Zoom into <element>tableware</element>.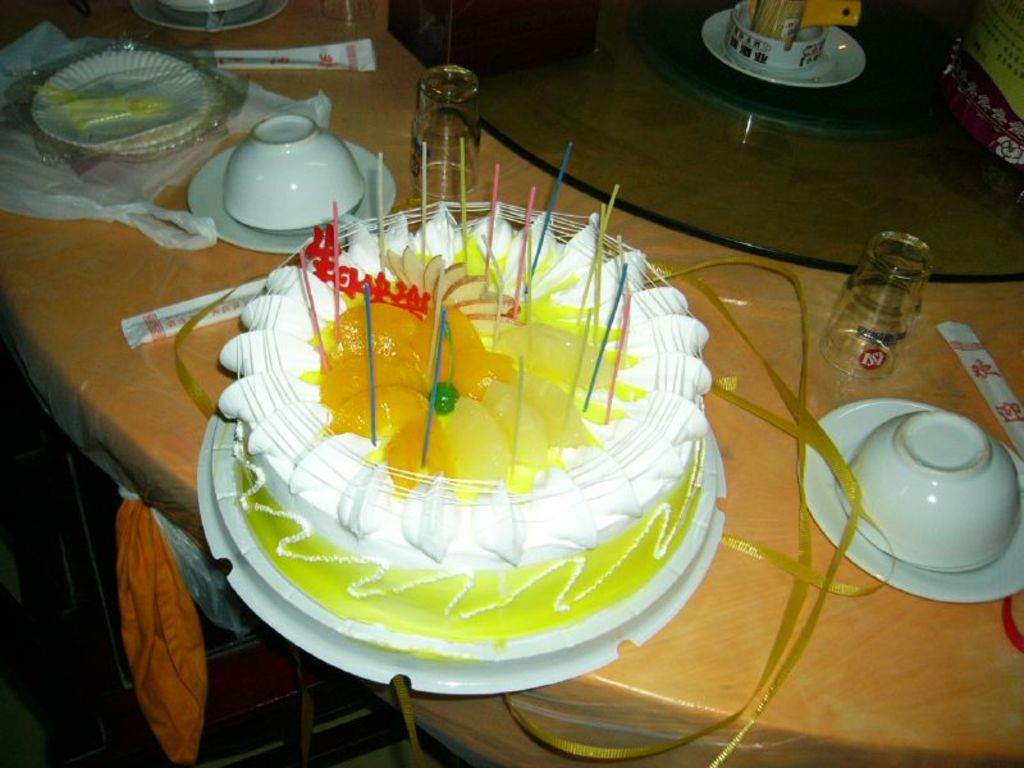
Zoom target: detection(827, 419, 1016, 613).
